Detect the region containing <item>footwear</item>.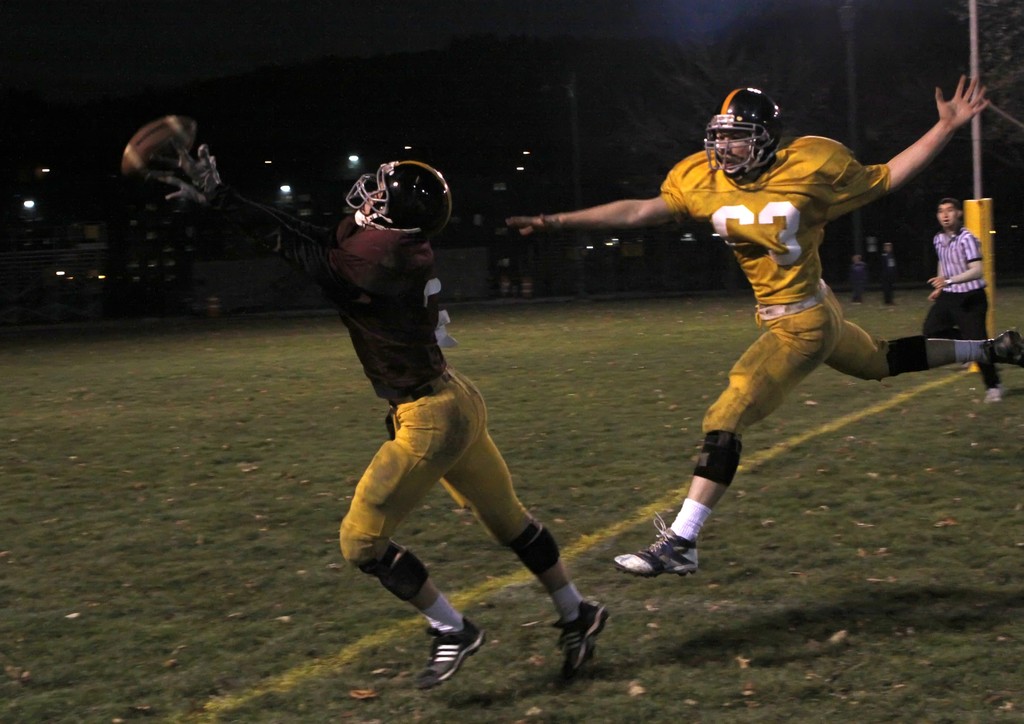
l=612, t=510, r=698, b=566.
